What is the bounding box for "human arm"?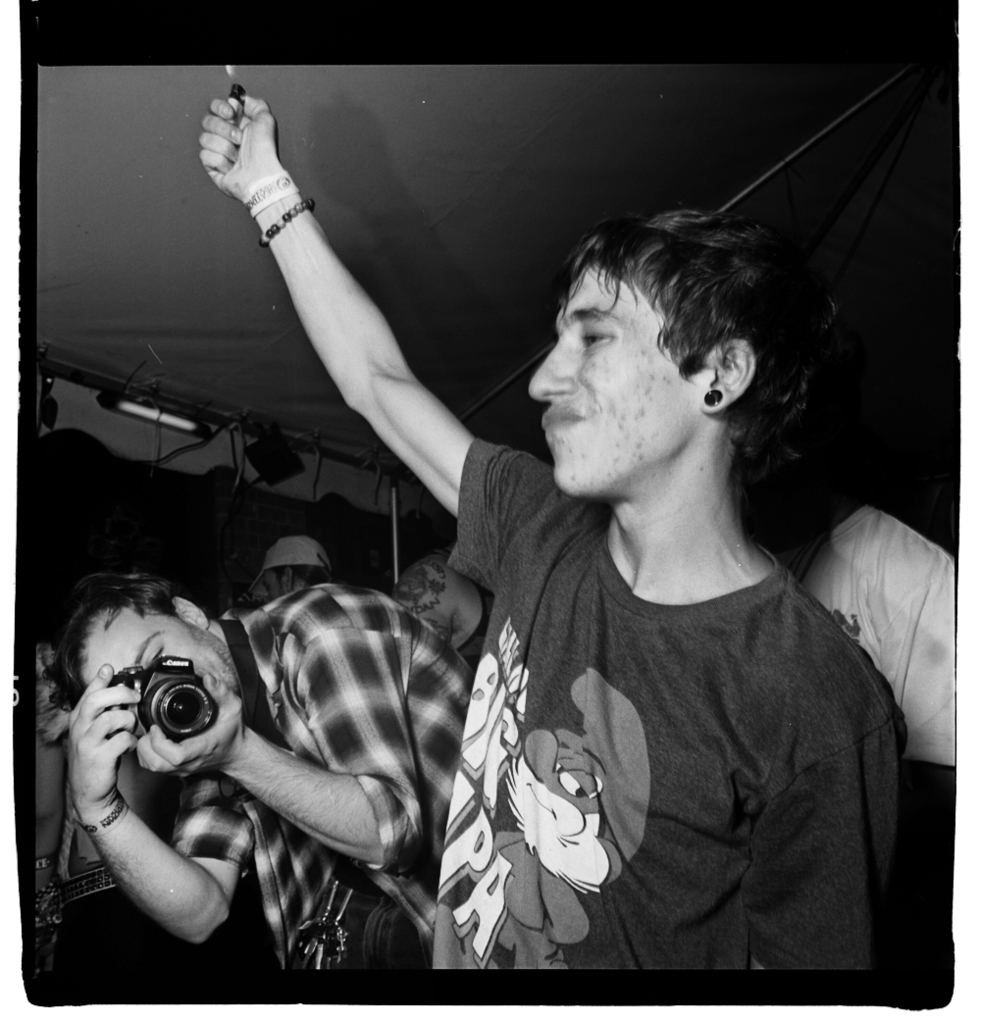
x1=202 y1=136 x2=493 y2=540.
